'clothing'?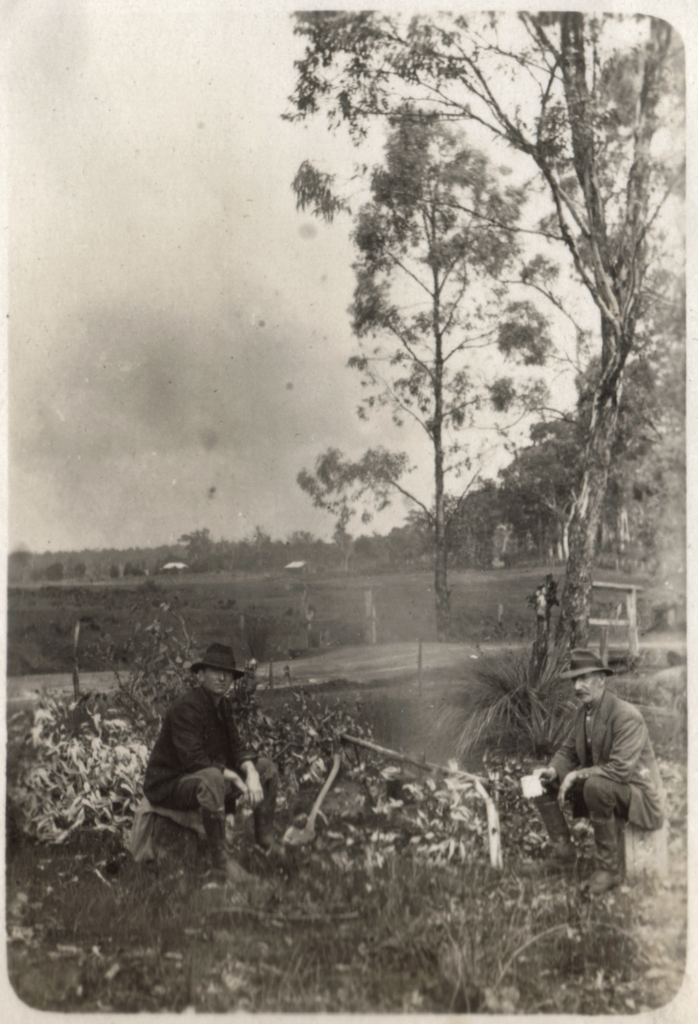
BBox(142, 680, 283, 862)
